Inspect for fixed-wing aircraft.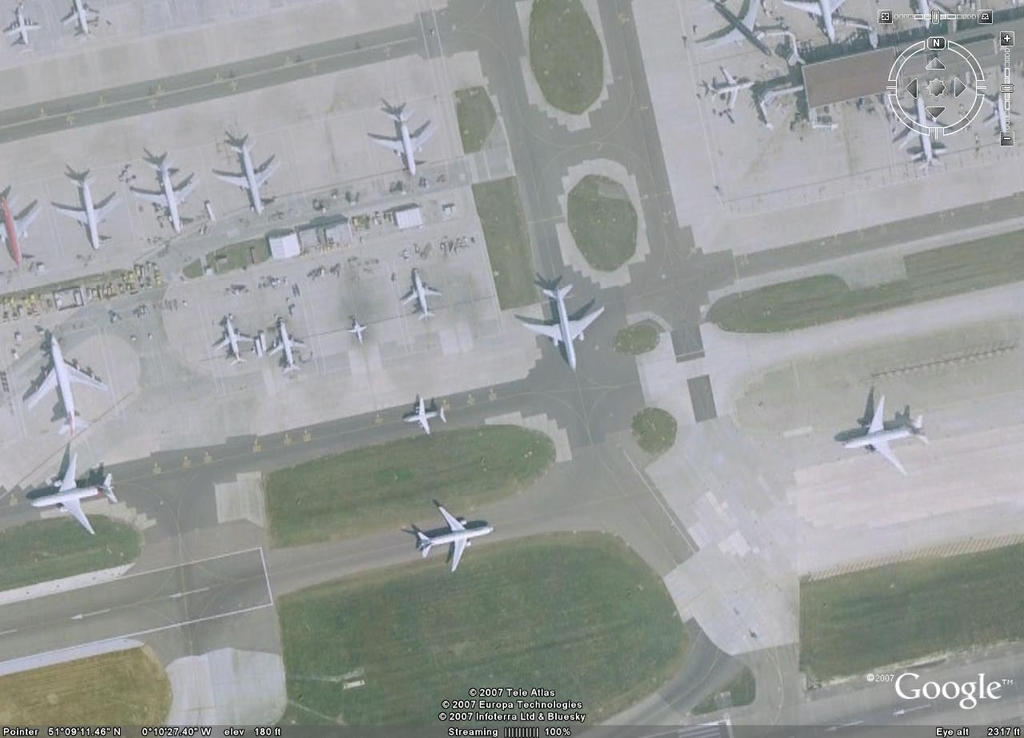
Inspection: box=[216, 315, 265, 368].
